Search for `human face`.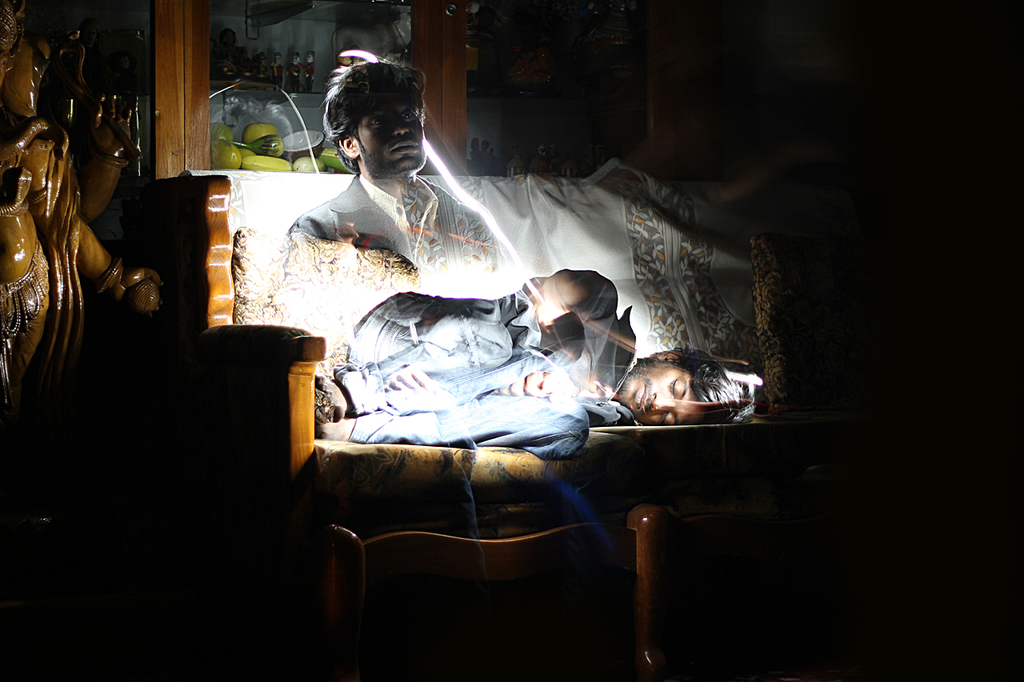
Found at (617, 361, 707, 429).
